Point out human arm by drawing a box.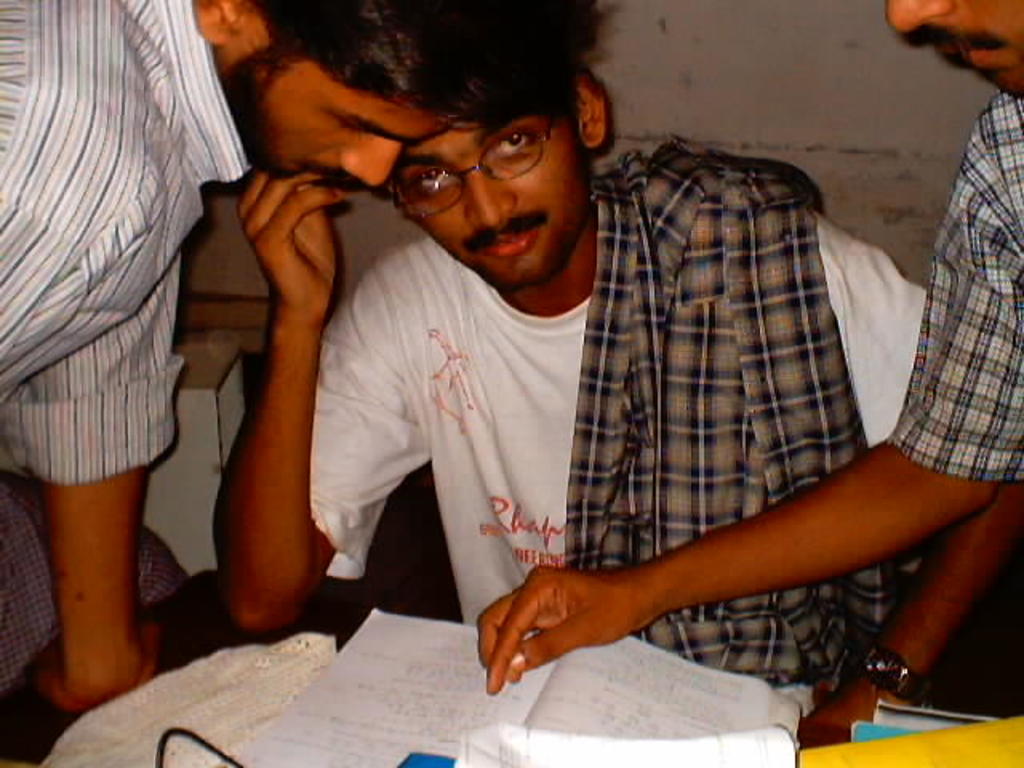
<region>34, 198, 179, 714</region>.
